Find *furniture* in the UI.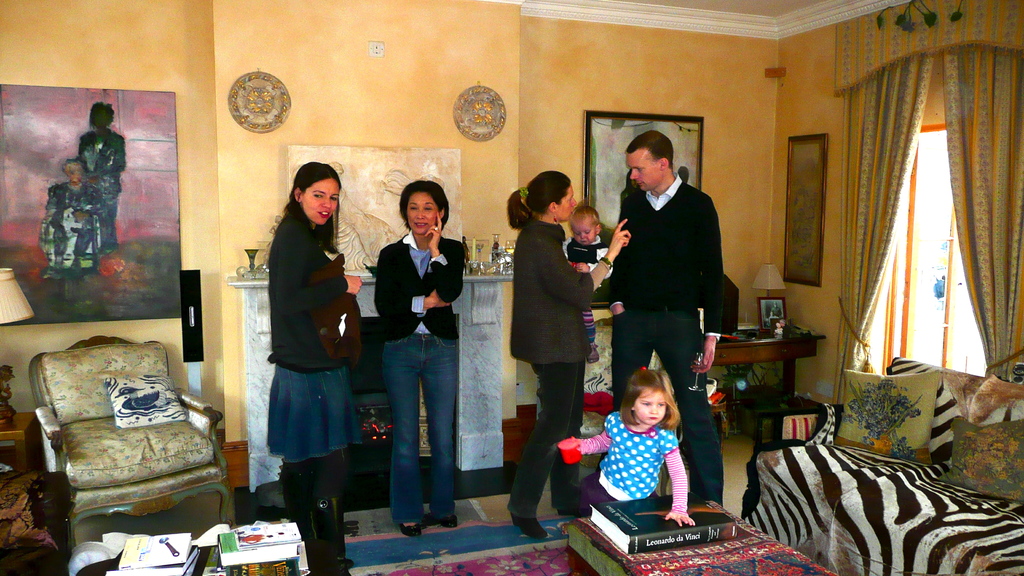
UI element at {"left": 28, "top": 334, "right": 230, "bottom": 561}.
